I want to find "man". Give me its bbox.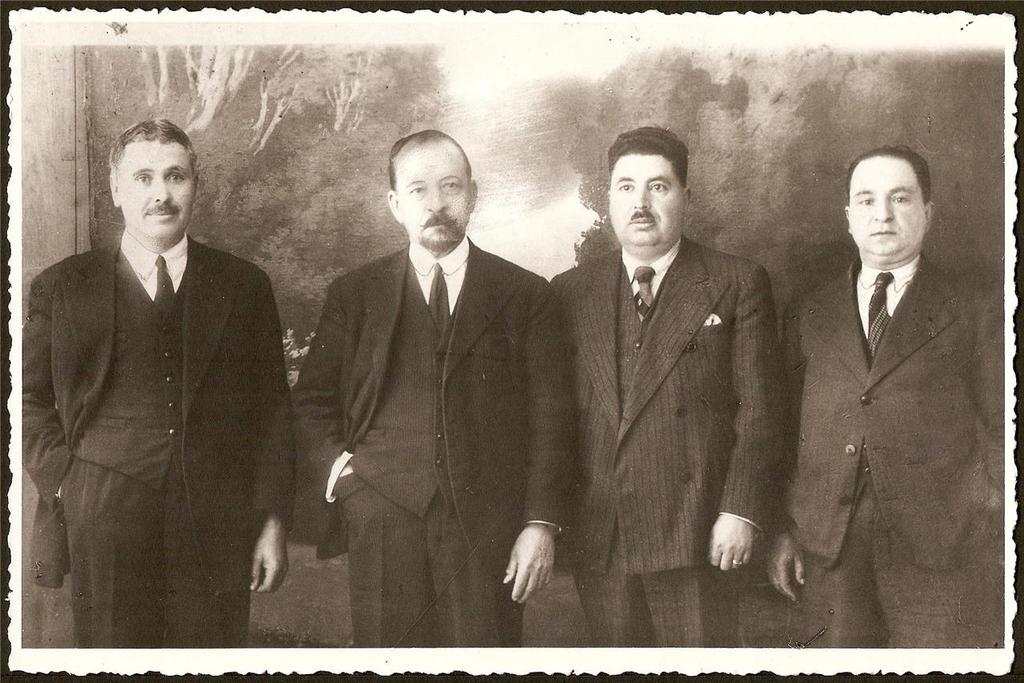
BBox(549, 124, 787, 649).
